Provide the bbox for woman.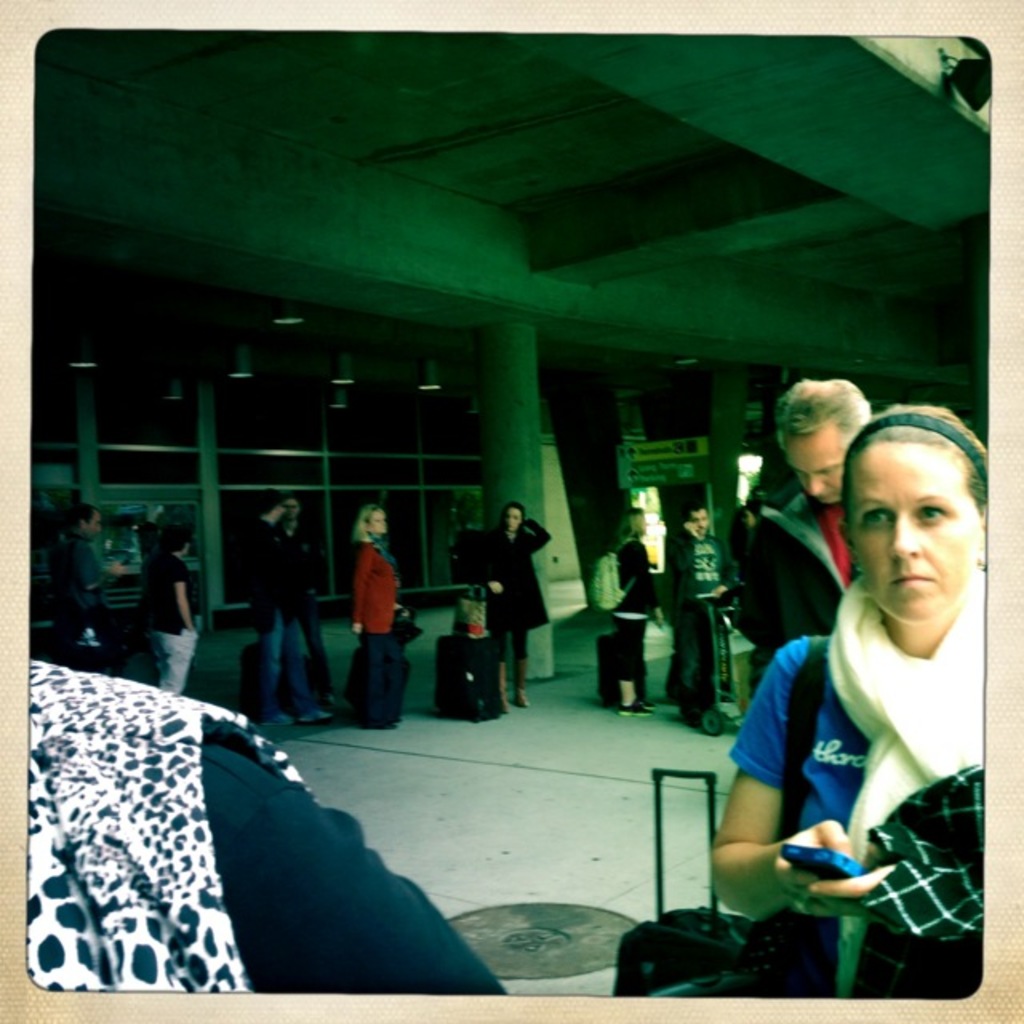
l=704, t=386, r=1013, b=982.
